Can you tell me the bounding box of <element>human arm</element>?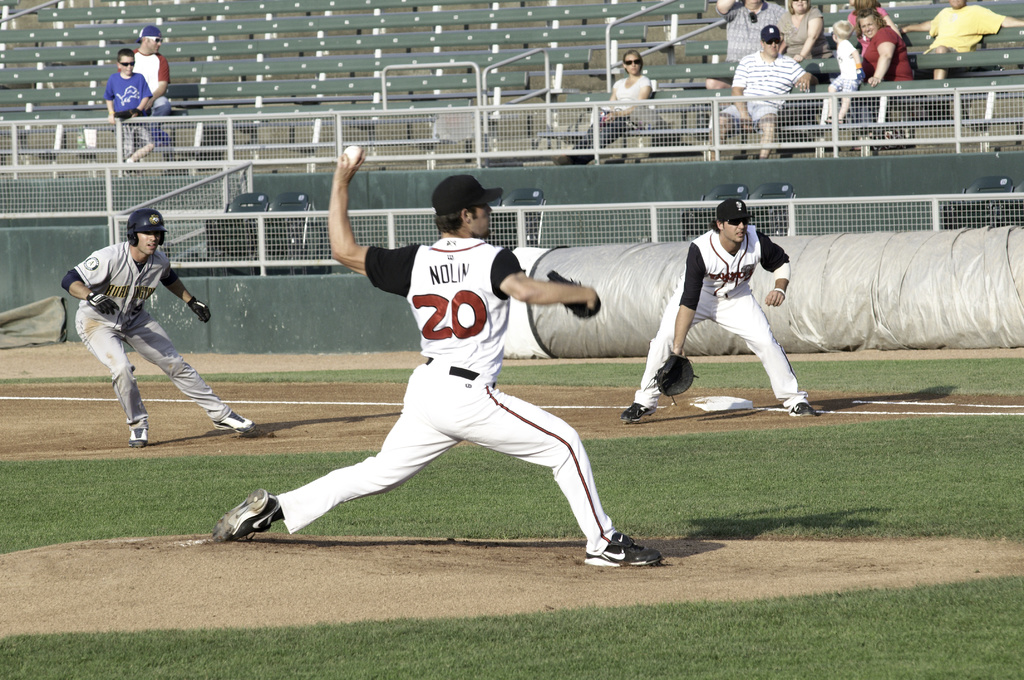
crop(717, 0, 738, 22).
